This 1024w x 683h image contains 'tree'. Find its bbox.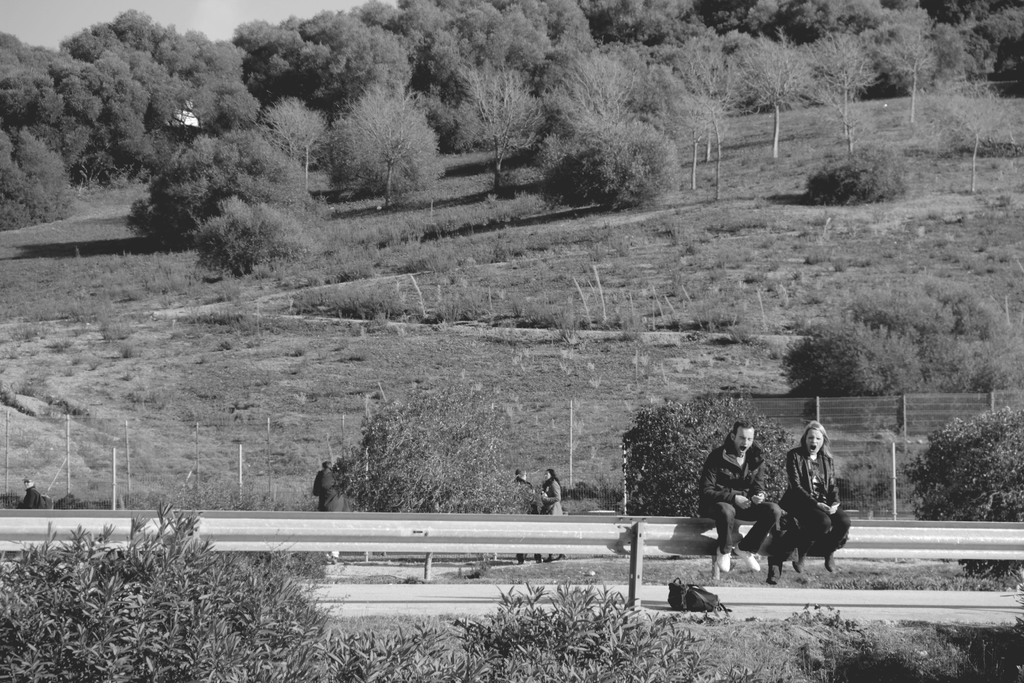
454, 60, 546, 190.
